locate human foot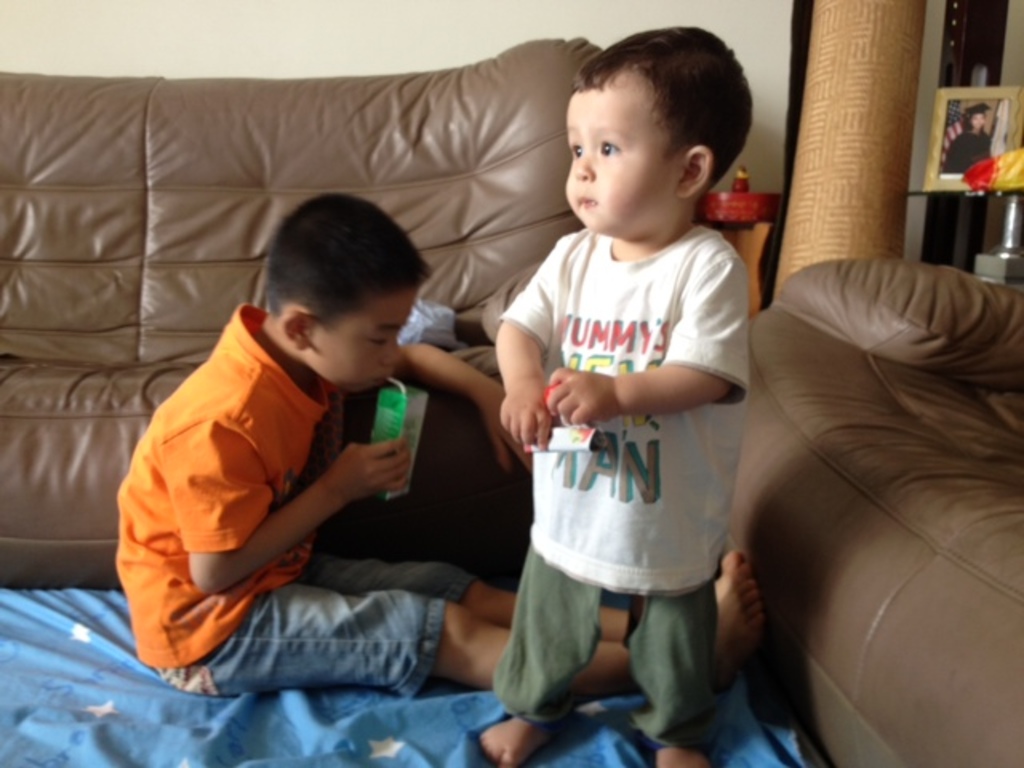
<box>656,744,704,766</box>
